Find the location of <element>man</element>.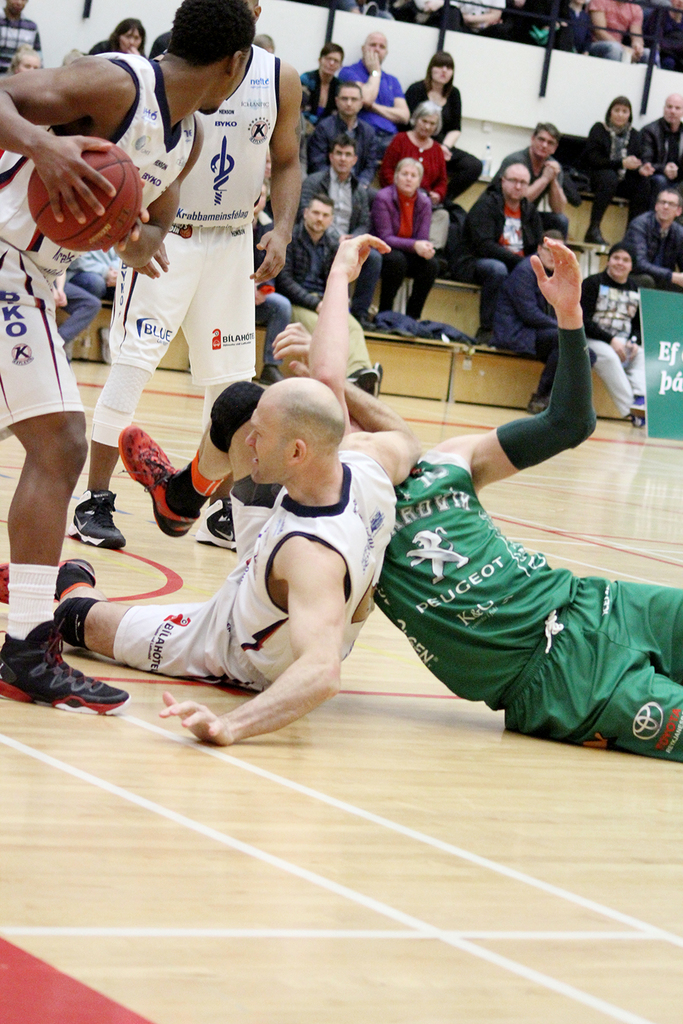
Location: [left=0, top=0, right=266, bottom=720].
